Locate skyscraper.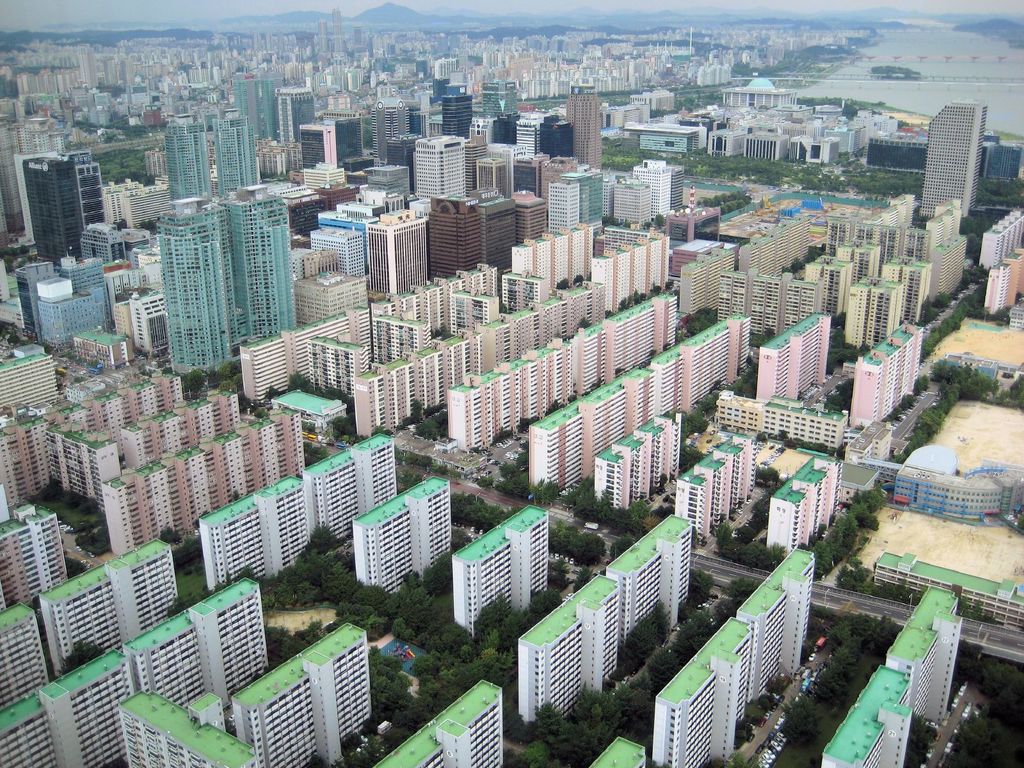
Bounding box: <region>689, 239, 746, 308</region>.
